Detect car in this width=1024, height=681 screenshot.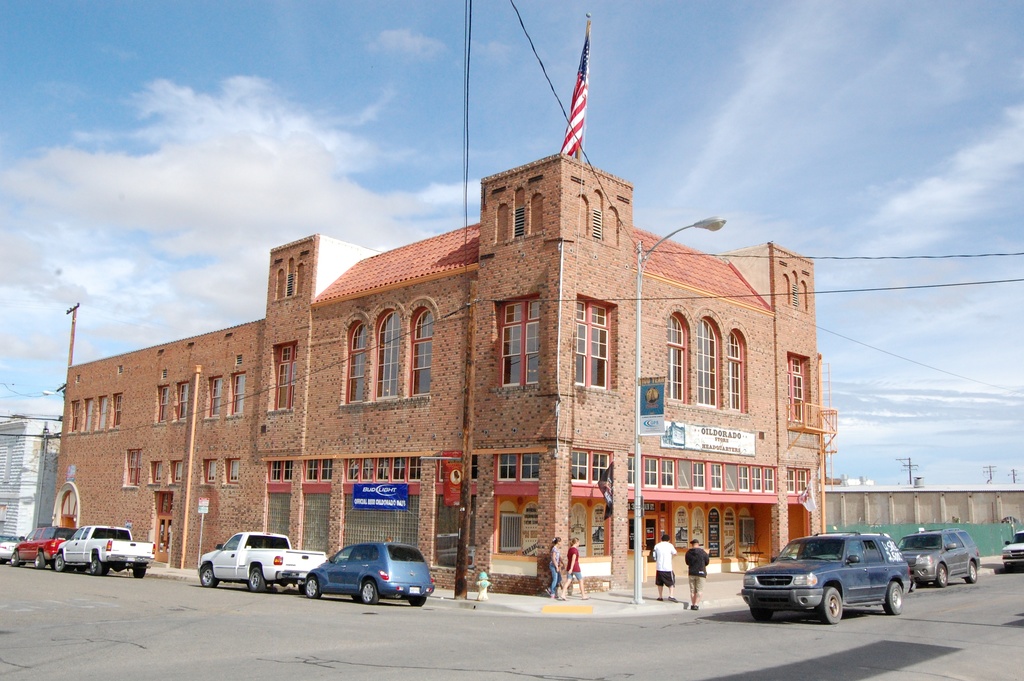
Detection: 303/539/435/608.
